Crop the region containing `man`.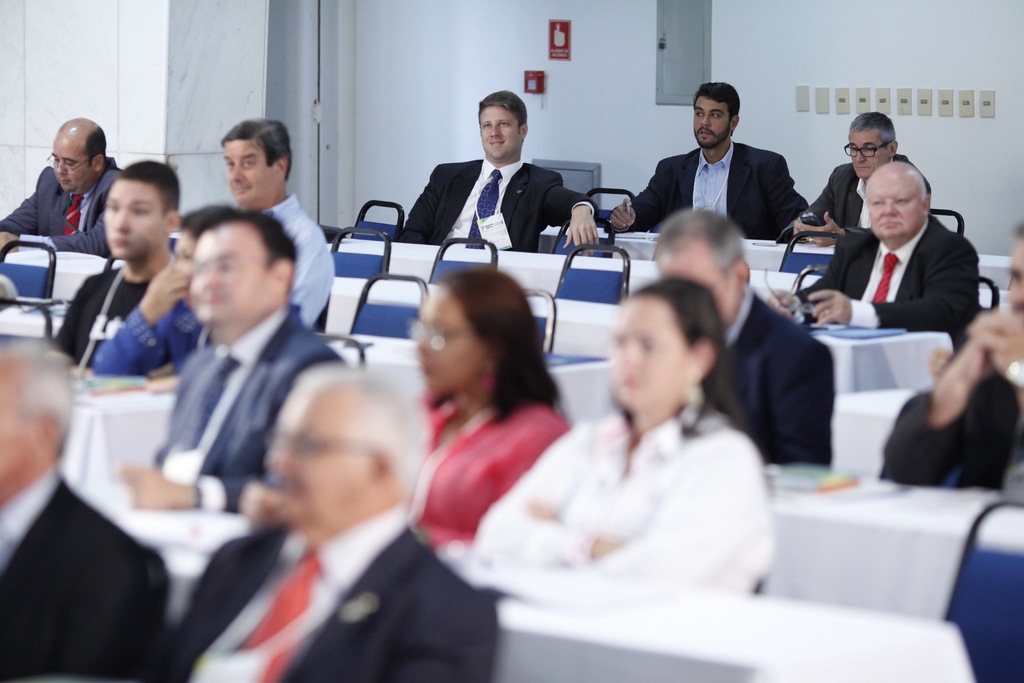
Crop region: box(162, 364, 502, 682).
